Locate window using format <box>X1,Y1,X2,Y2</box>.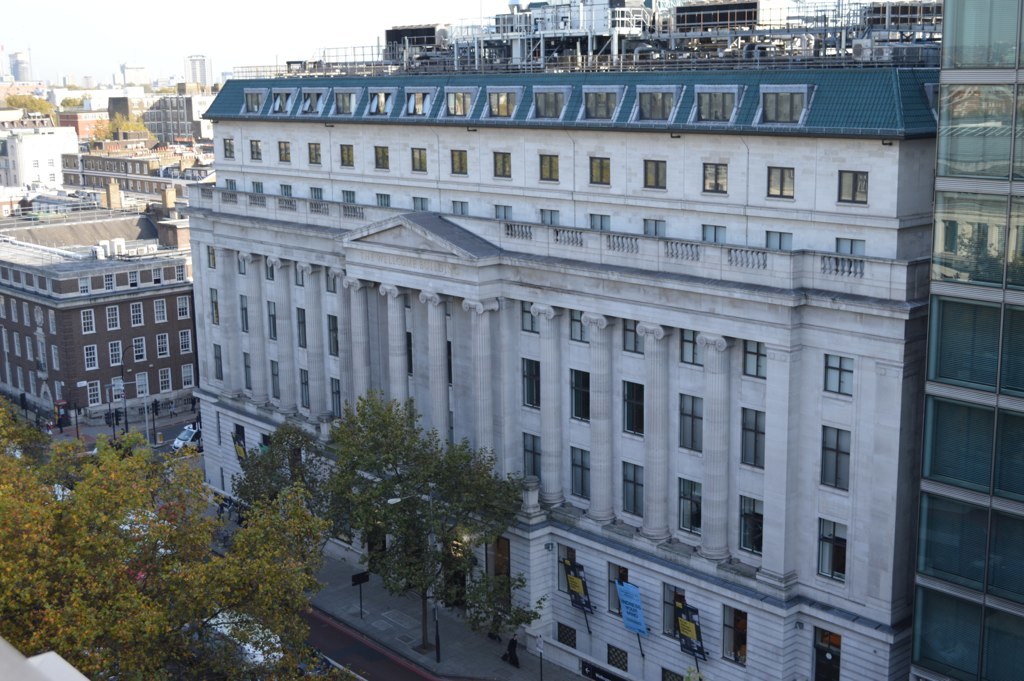
<box>83,344,103,373</box>.
